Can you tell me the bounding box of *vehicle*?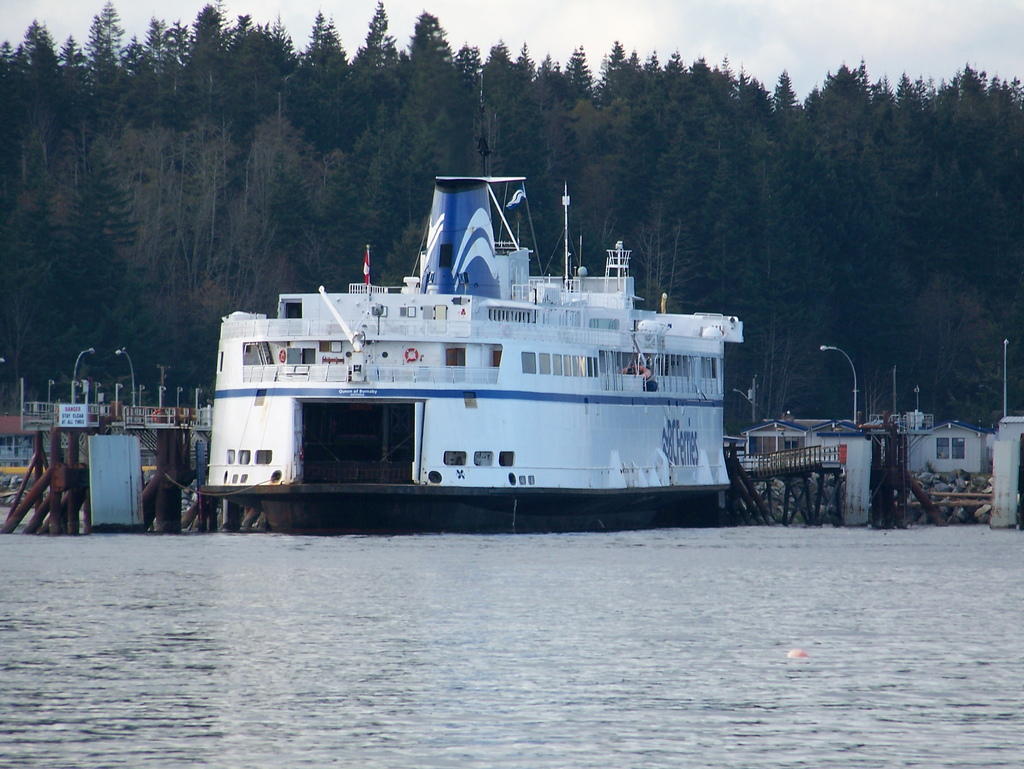
(left=205, top=160, right=731, bottom=537).
